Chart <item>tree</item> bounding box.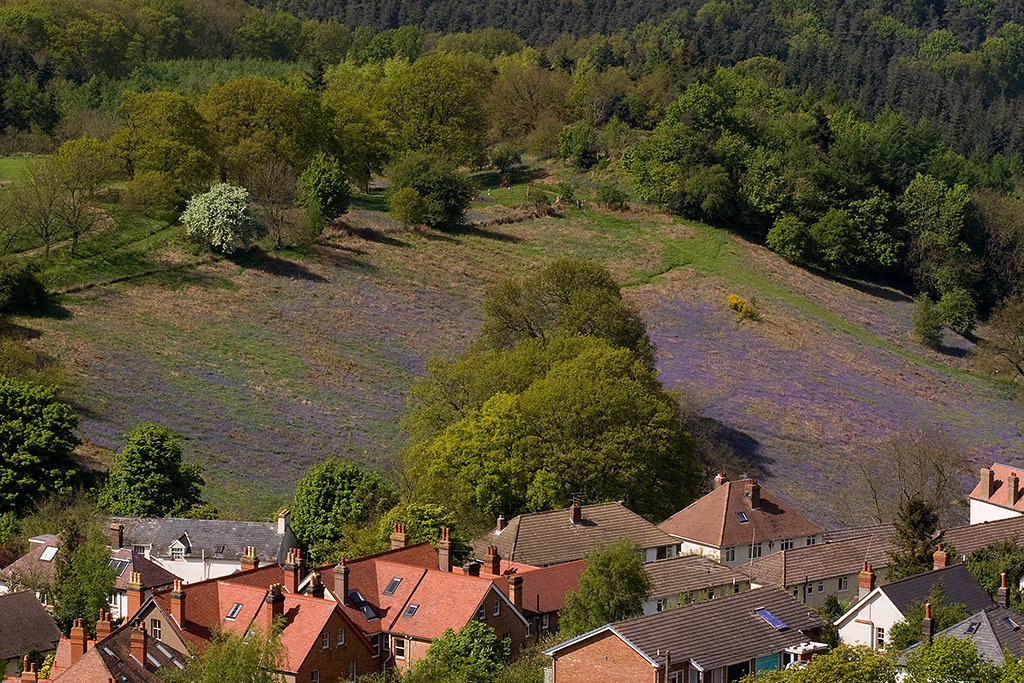
Charted: x1=386 y1=184 x2=421 y2=232.
